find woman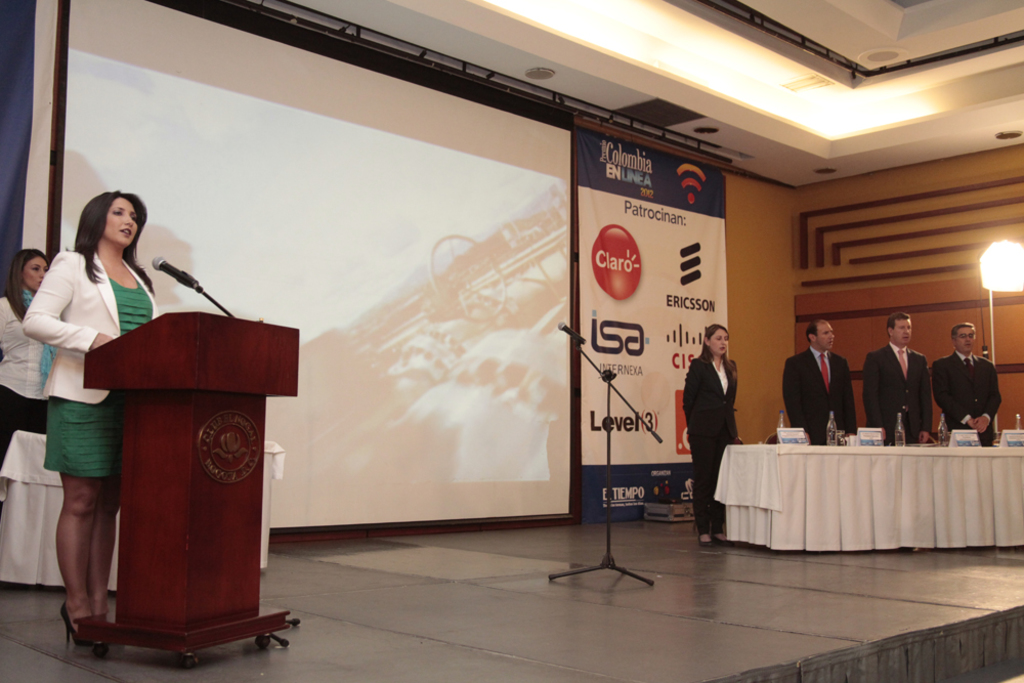
left=0, top=246, right=56, bottom=467
